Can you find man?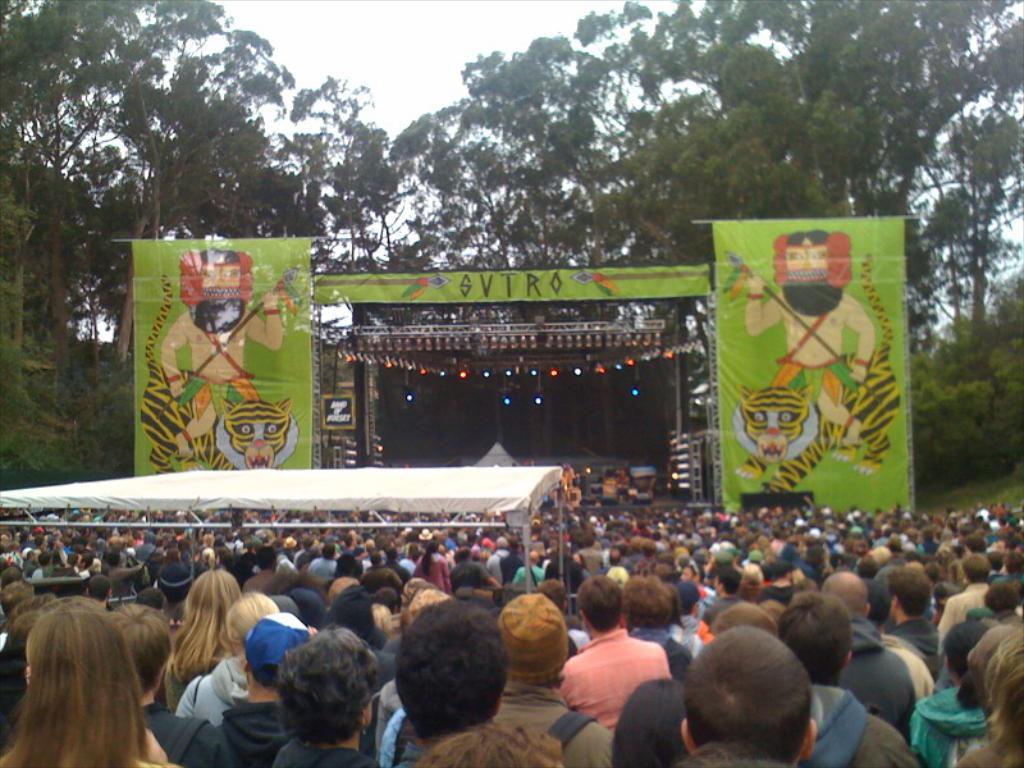
Yes, bounding box: detection(678, 585, 699, 625).
